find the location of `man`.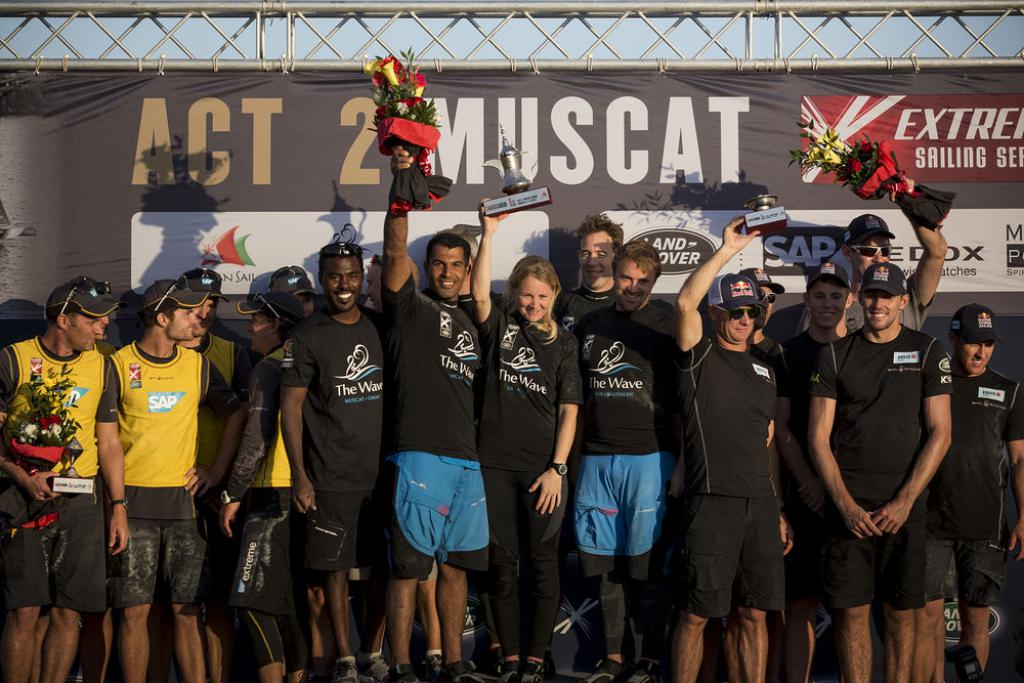
Location: bbox=[271, 232, 400, 677].
